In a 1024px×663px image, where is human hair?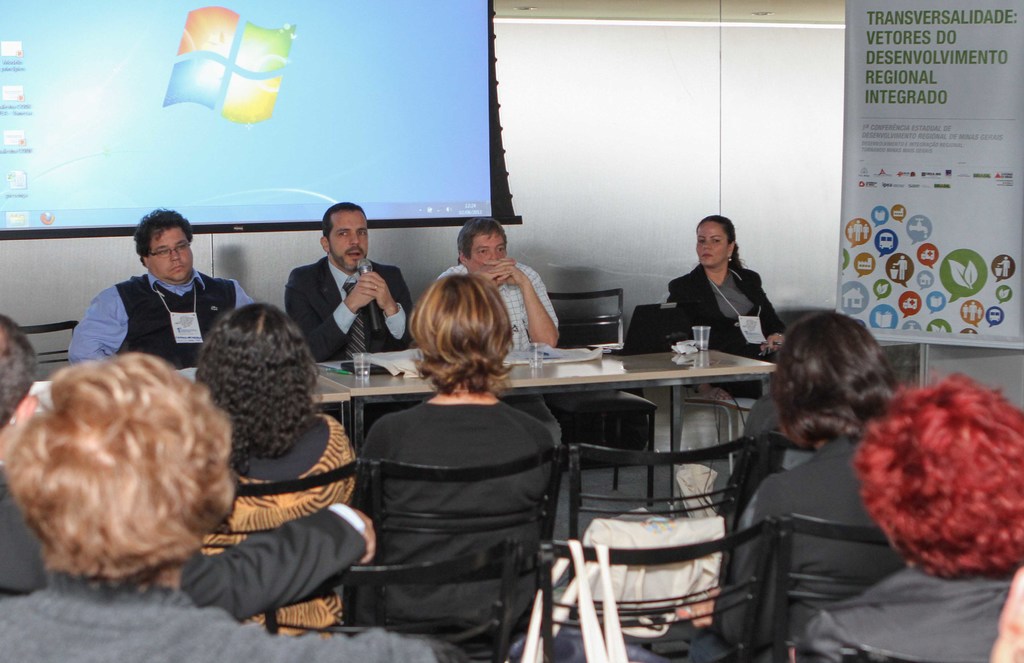
319,201,366,240.
